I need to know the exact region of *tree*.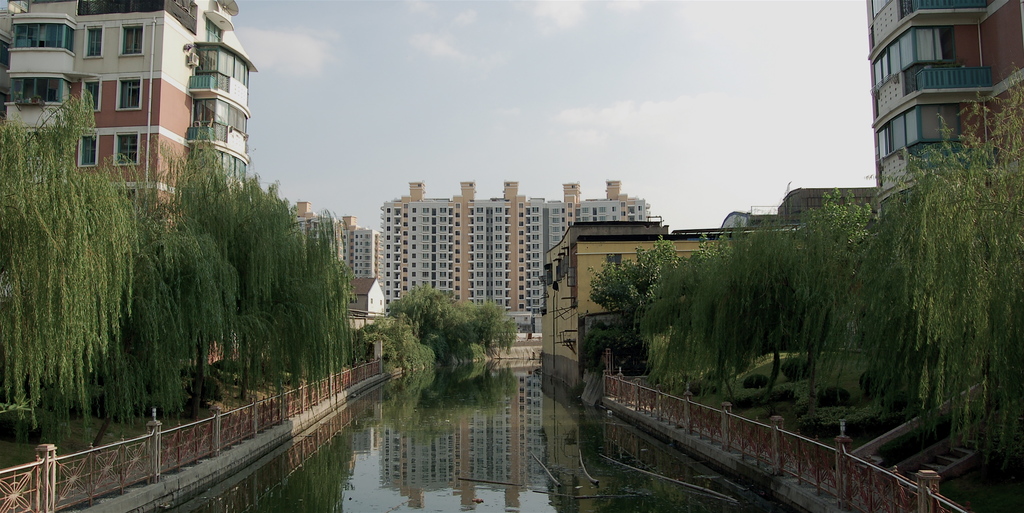
Region: pyautogui.locateOnScreen(0, 83, 138, 443).
